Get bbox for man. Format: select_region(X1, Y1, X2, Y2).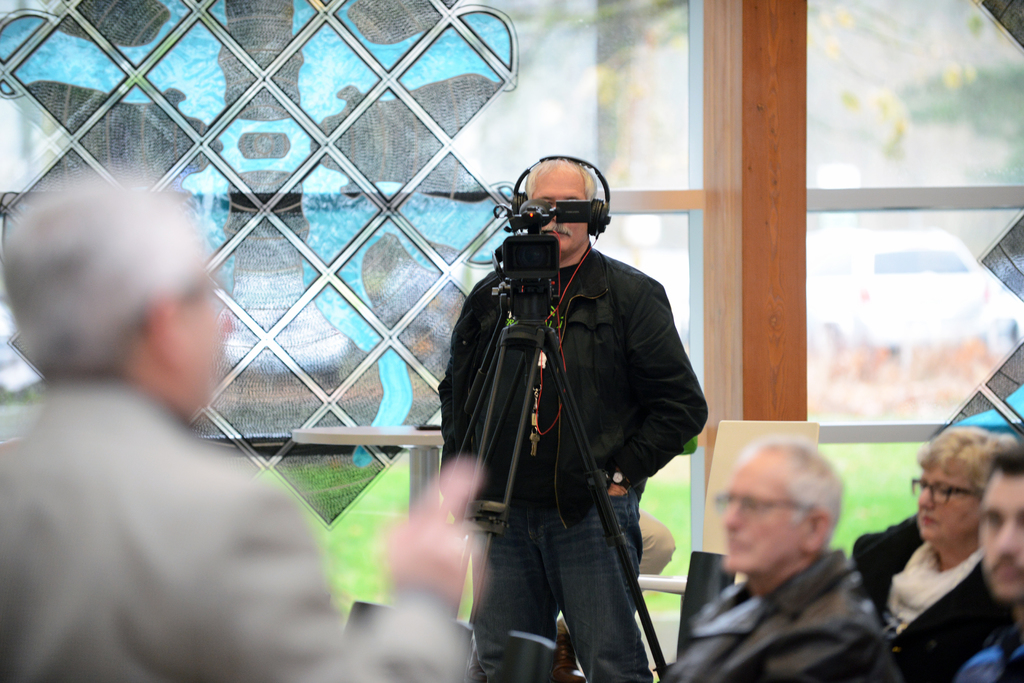
select_region(922, 444, 1023, 682).
